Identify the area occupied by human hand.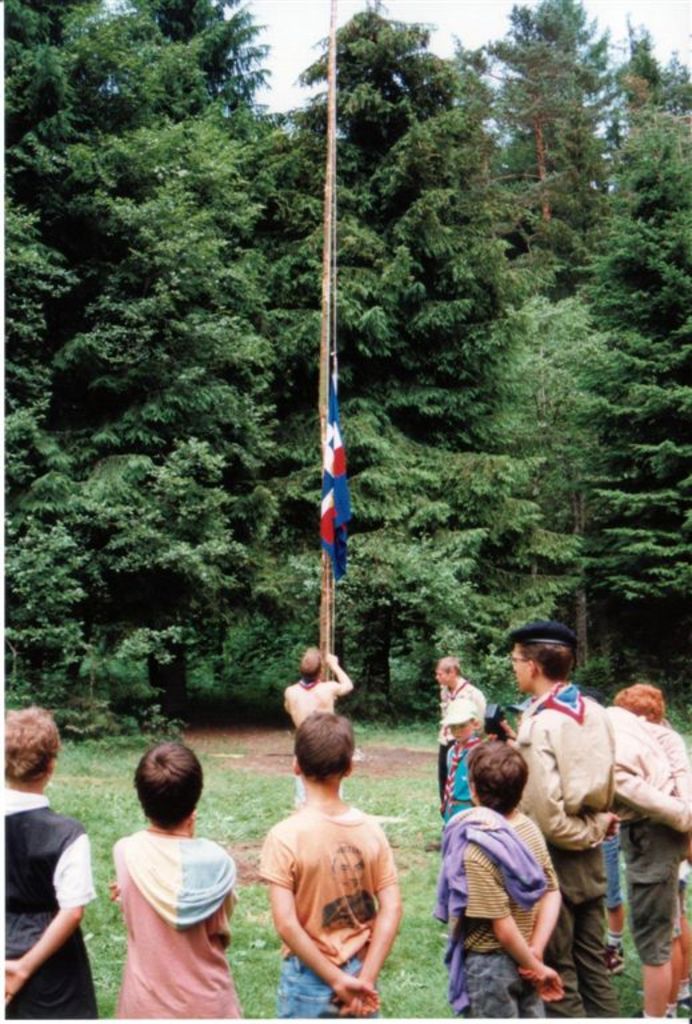
Area: detection(596, 807, 624, 845).
